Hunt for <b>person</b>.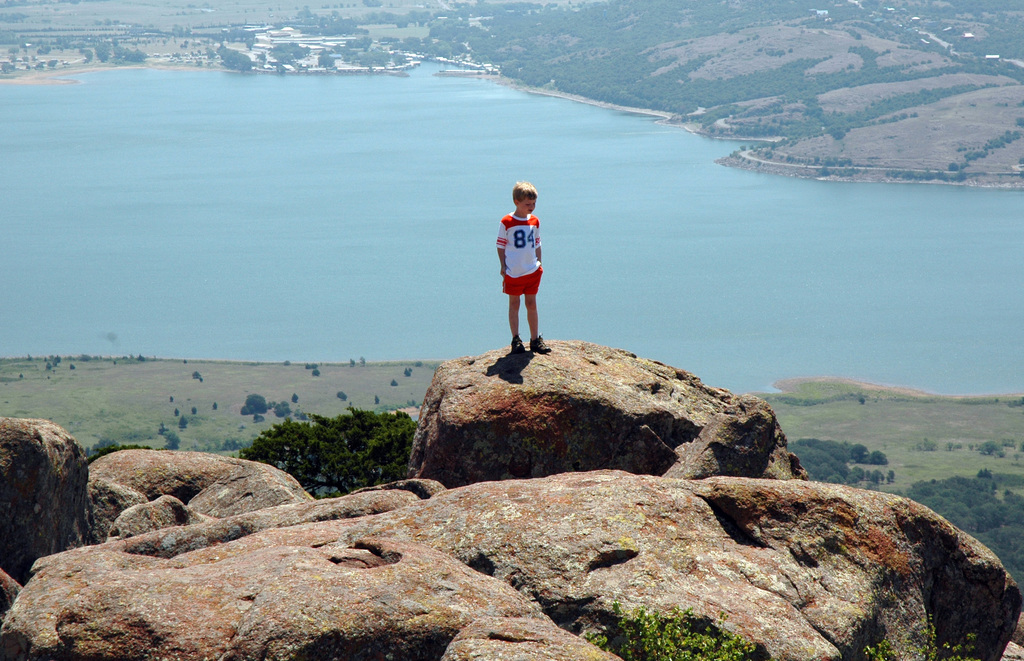
Hunted down at left=492, top=181, right=555, bottom=362.
